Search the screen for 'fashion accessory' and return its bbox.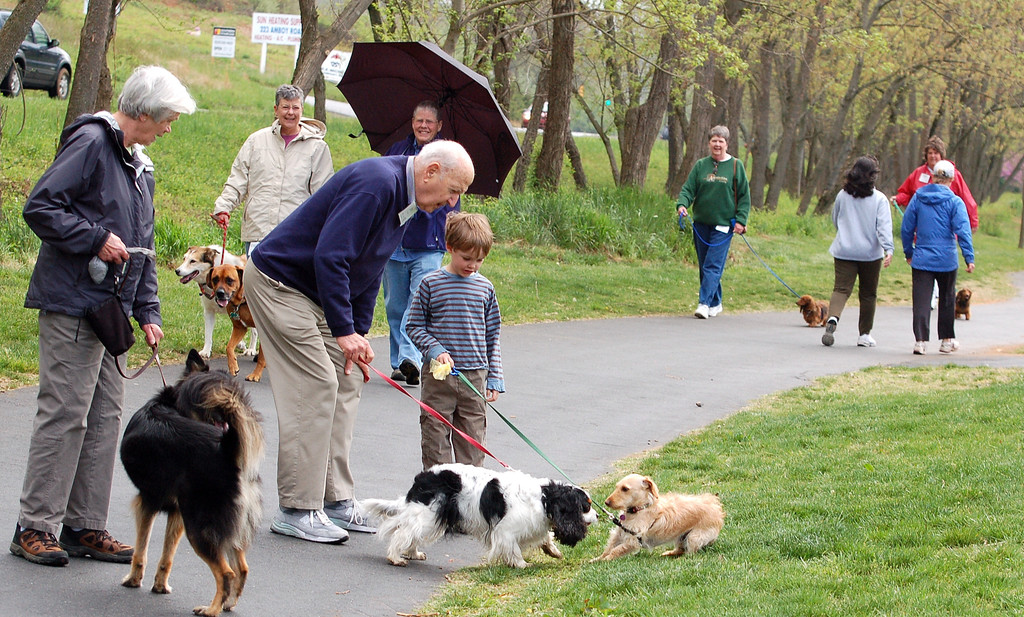
Found: (left=710, top=304, right=723, bottom=317).
